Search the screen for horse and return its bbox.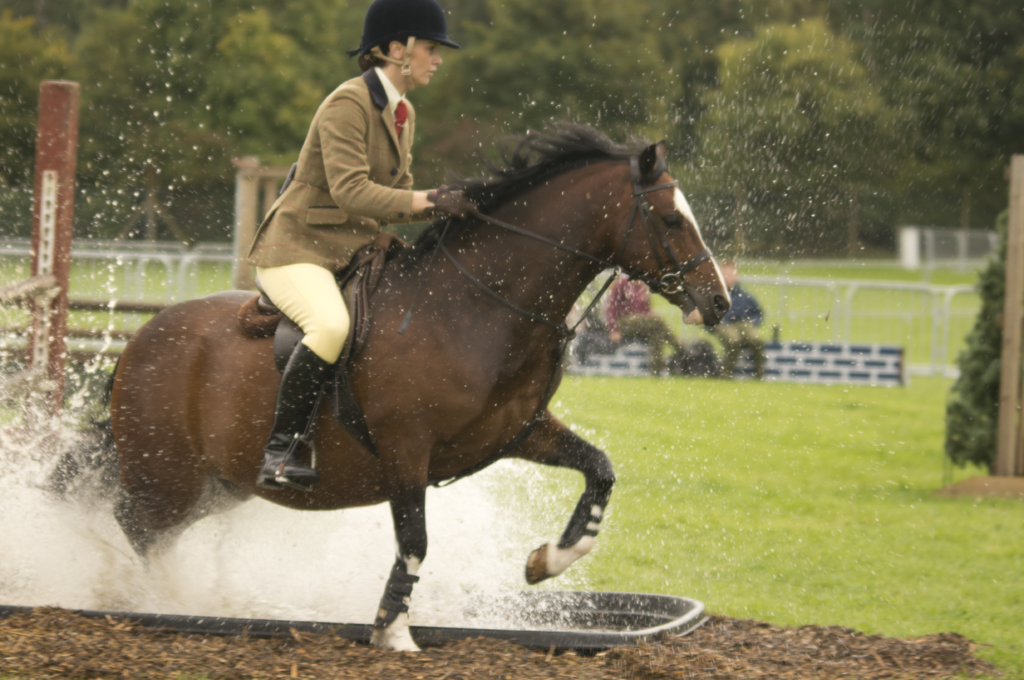
Found: <region>42, 116, 731, 654</region>.
